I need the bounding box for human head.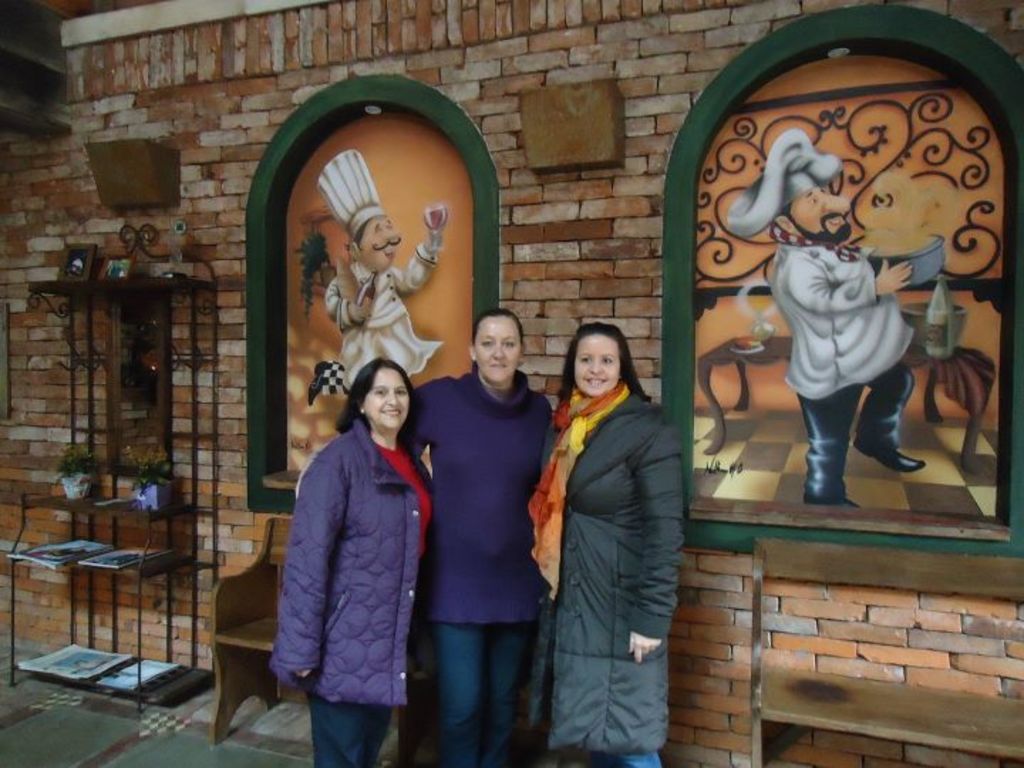
Here it is: l=348, t=358, r=420, b=430.
